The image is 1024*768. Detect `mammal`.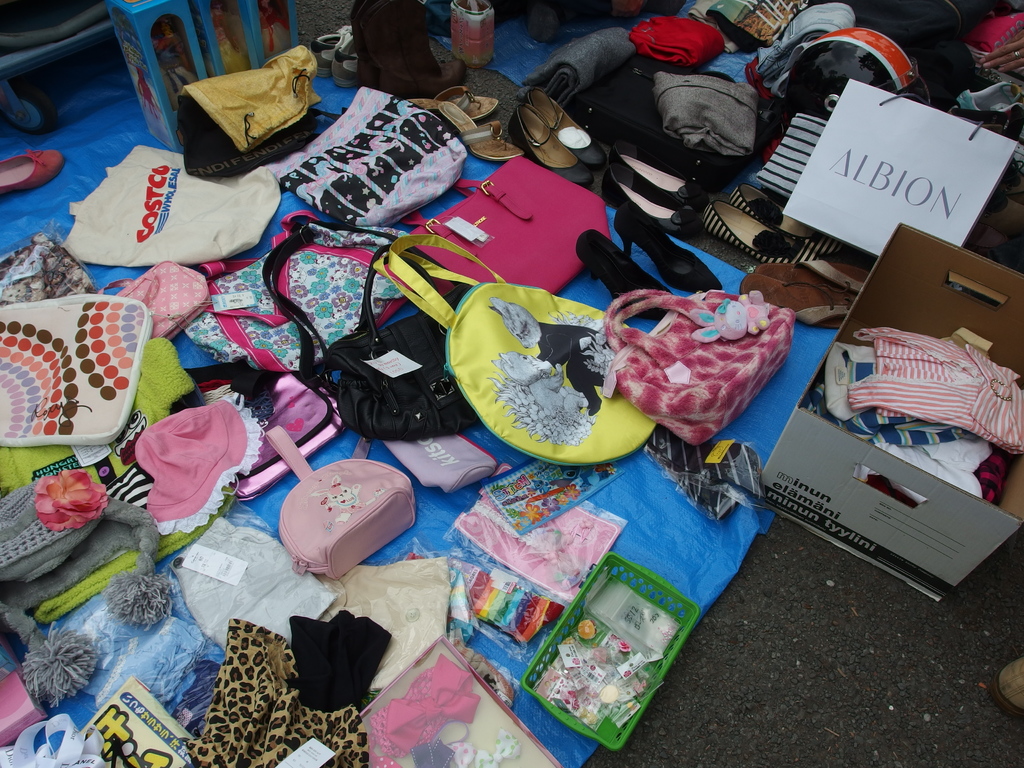
Detection: detection(152, 18, 197, 103).
